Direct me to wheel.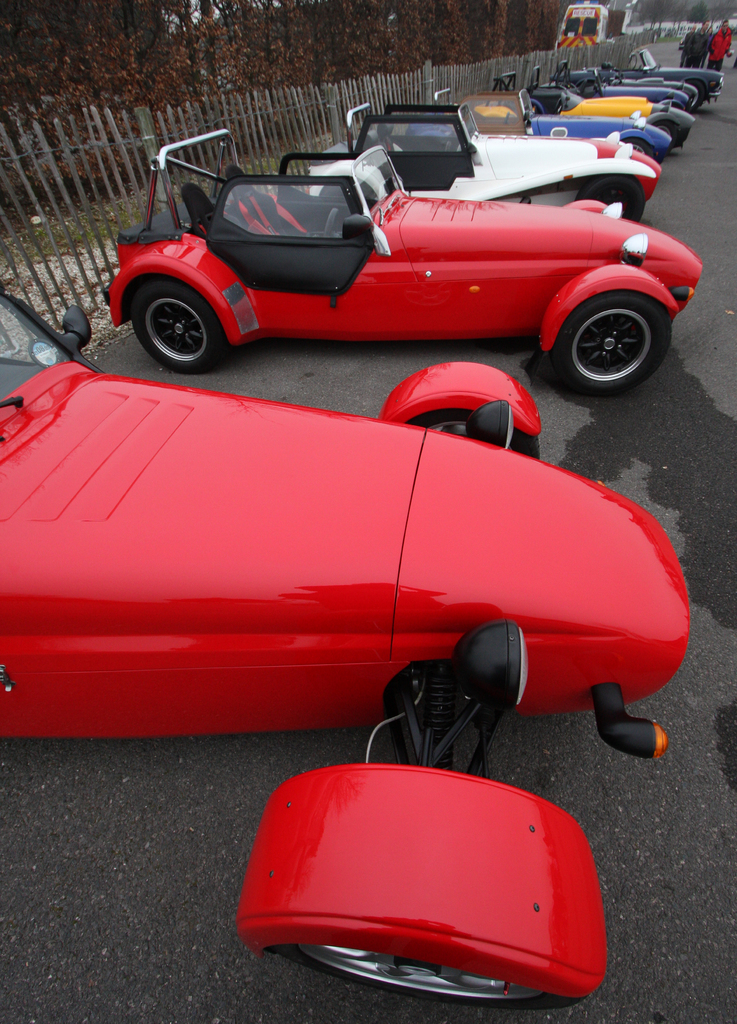
Direction: [x1=132, y1=280, x2=225, y2=374].
